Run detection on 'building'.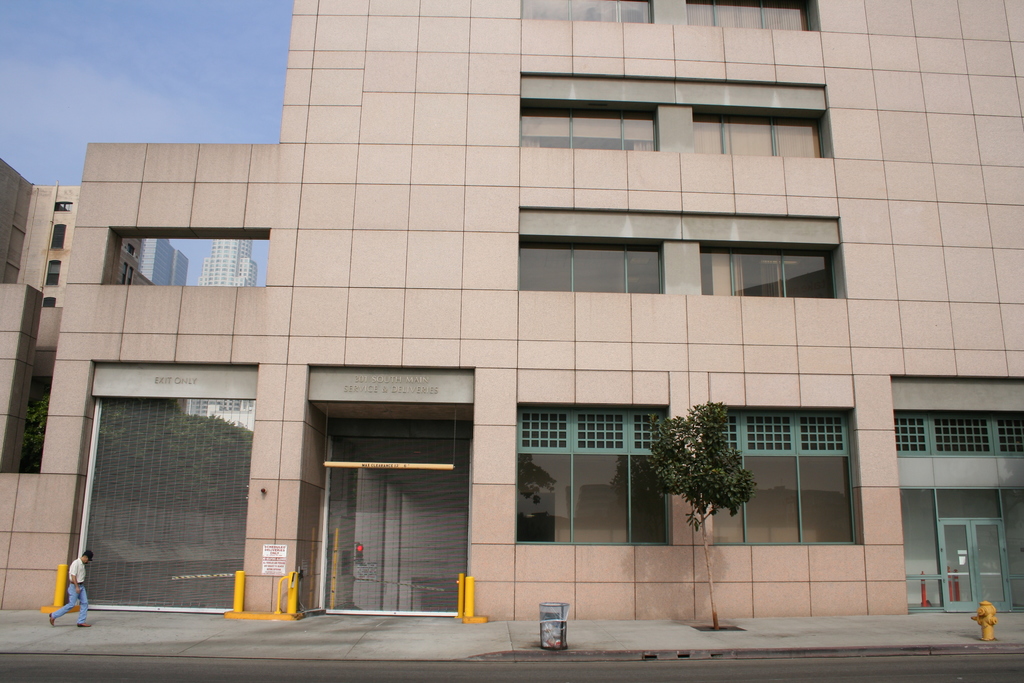
Result: select_region(0, 157, 152, 404).
